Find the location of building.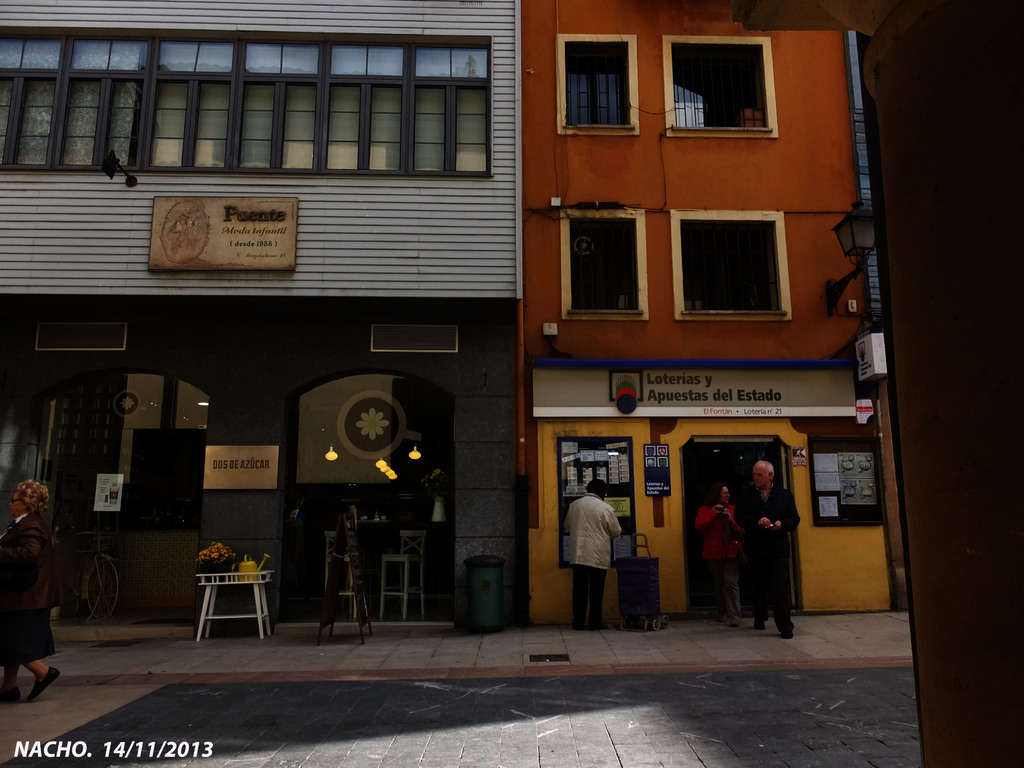
Location: x1=0, y1=0, x2=894, y2=625.
